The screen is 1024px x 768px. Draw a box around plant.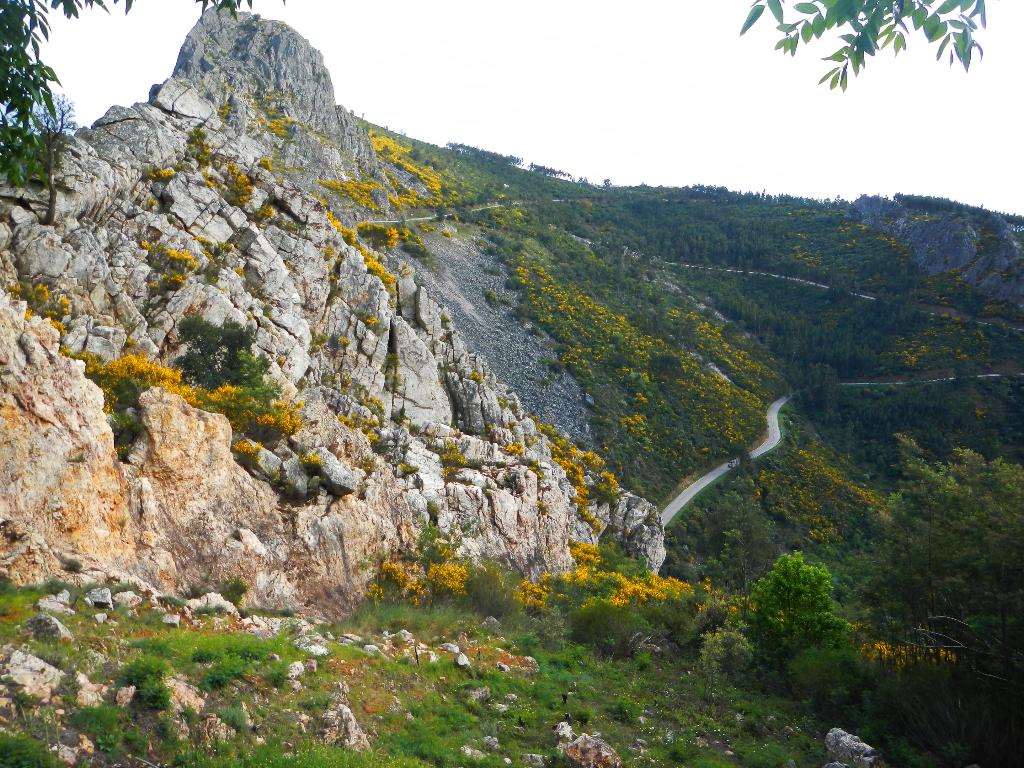
box(309, 190, 326, 206).
